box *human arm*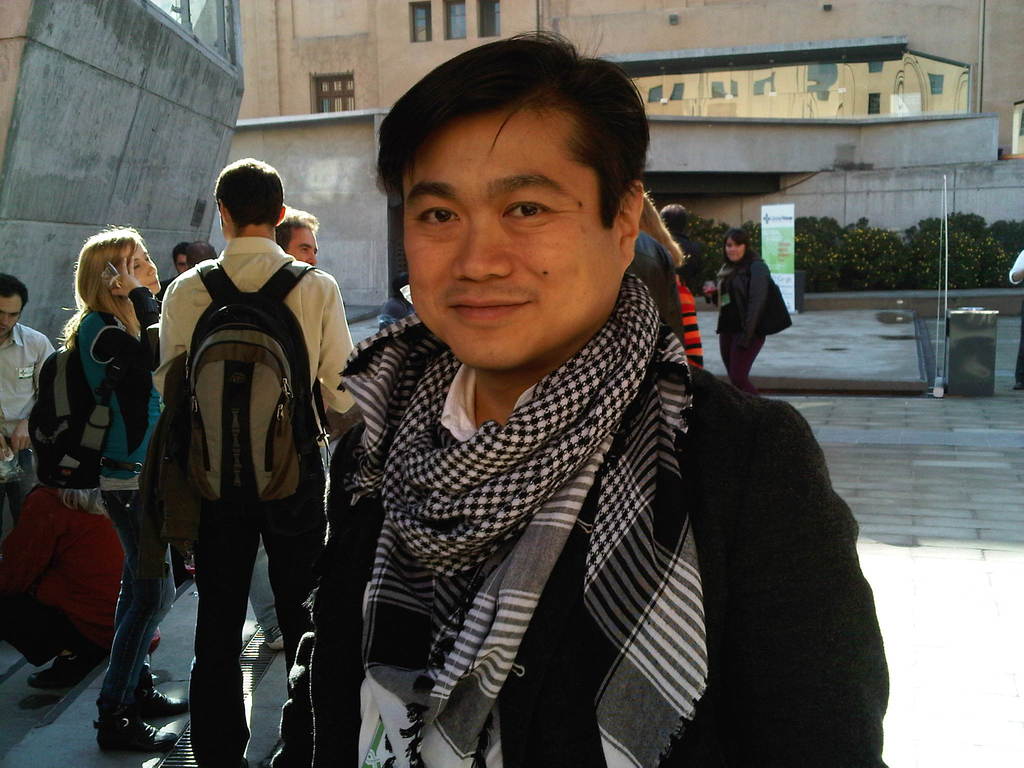
[x1=1003, y1=252, x2=1023, y2=288]
